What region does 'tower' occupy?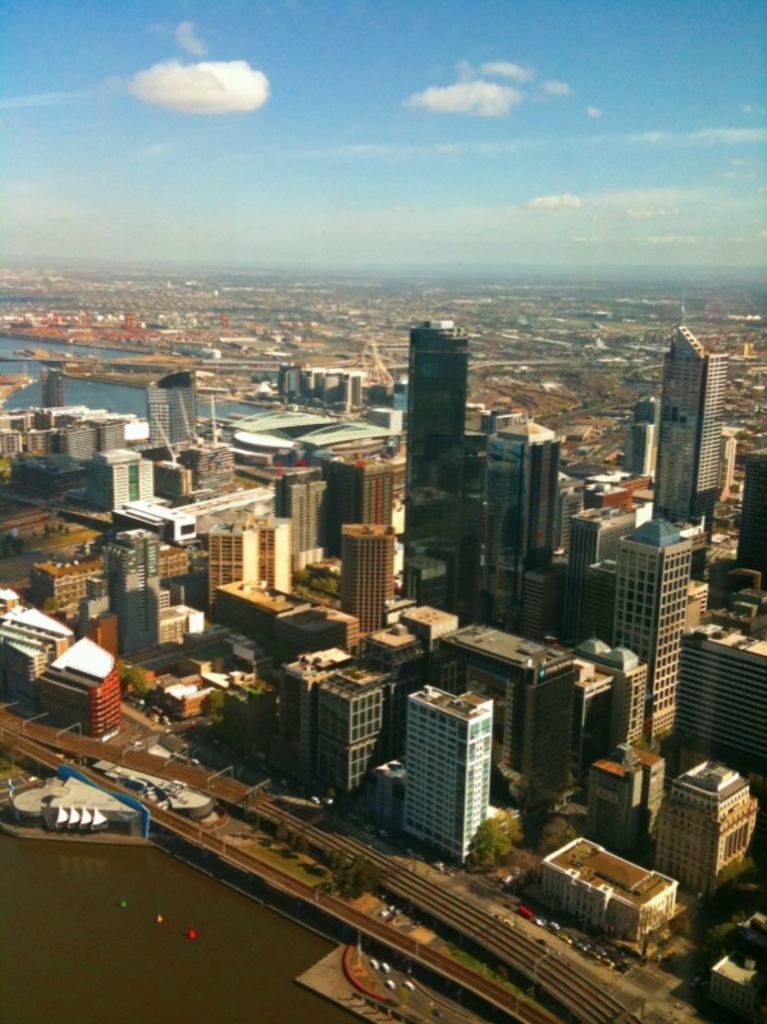
0,582,85,704.
